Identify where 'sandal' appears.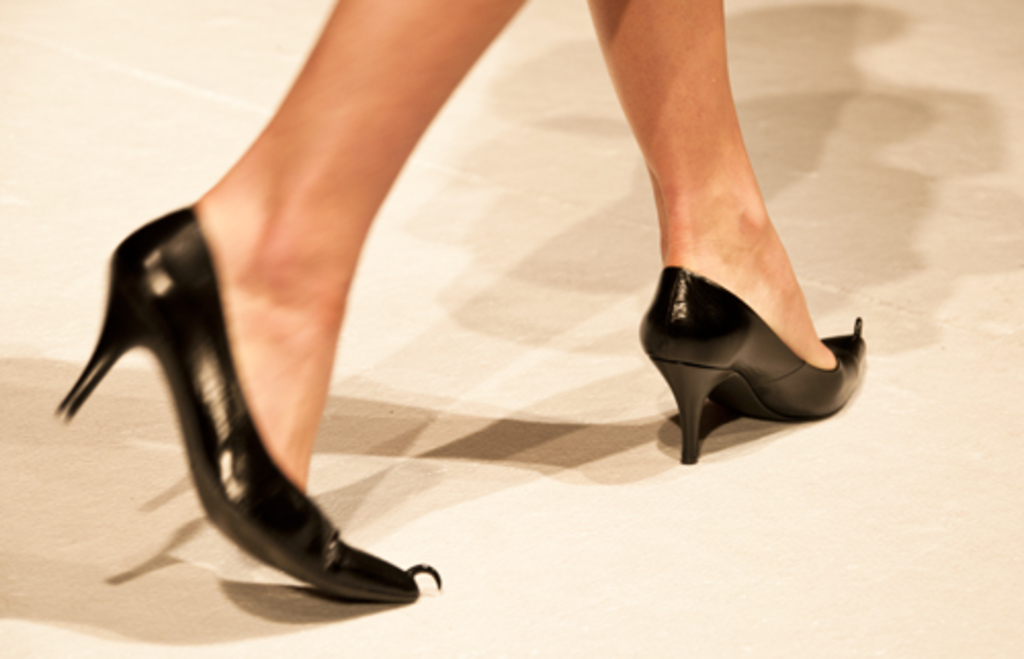
Appears at region(631, 266, 872, 463).
